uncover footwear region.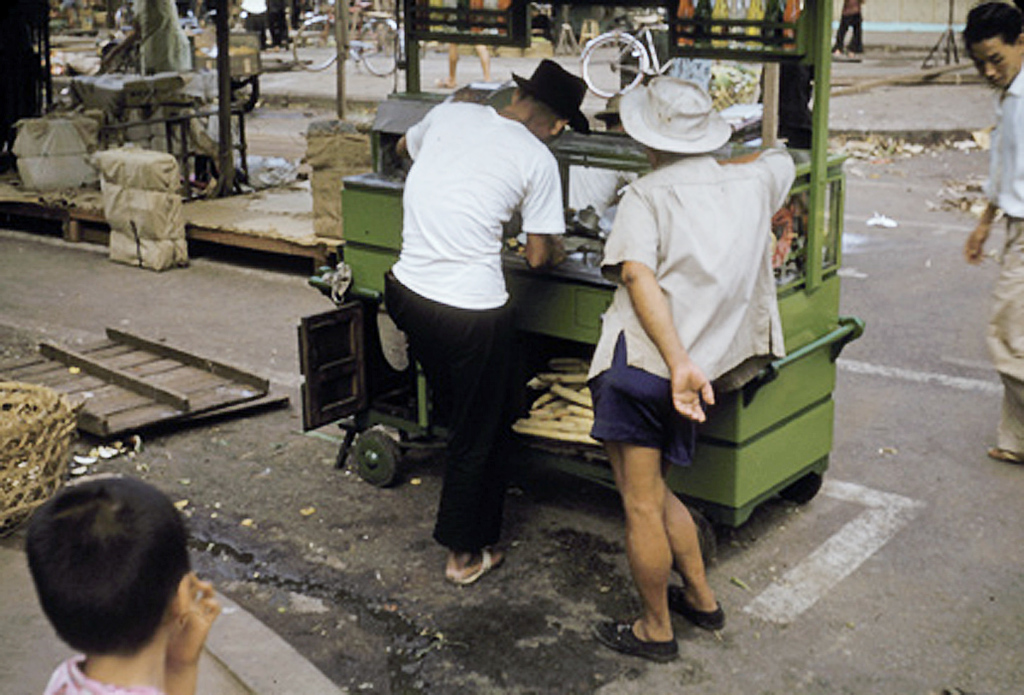
Uncovered: (x1=656, y1=576, x2=729, y2=634).
